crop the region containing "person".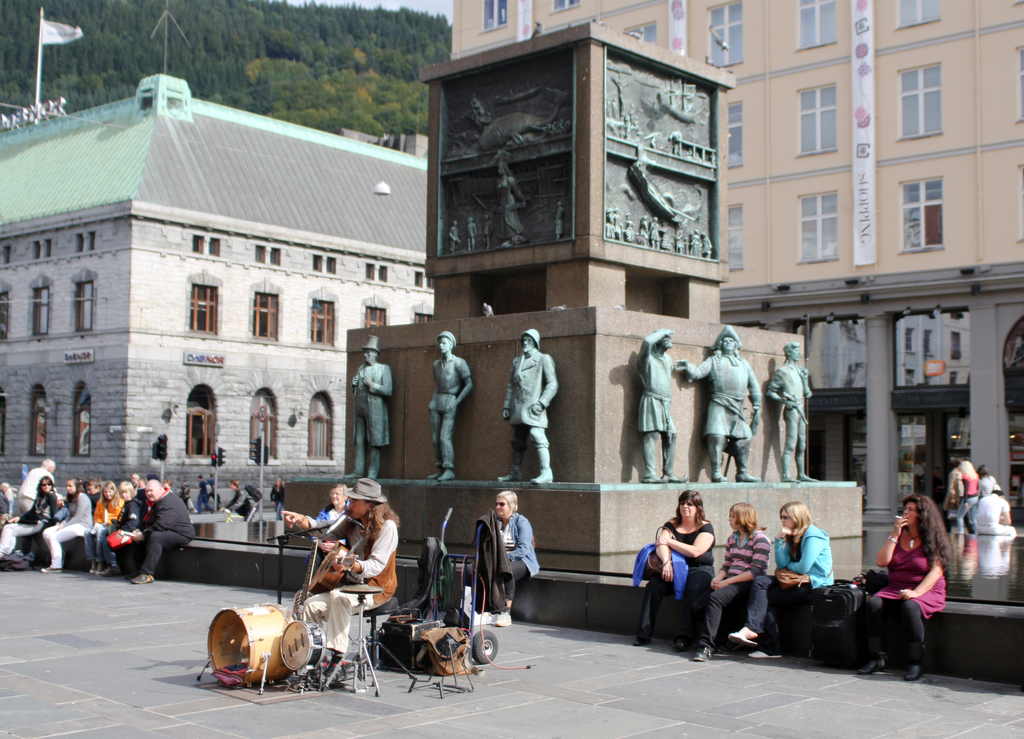
Crop region: l=636, t=325, r=688, b=478.
